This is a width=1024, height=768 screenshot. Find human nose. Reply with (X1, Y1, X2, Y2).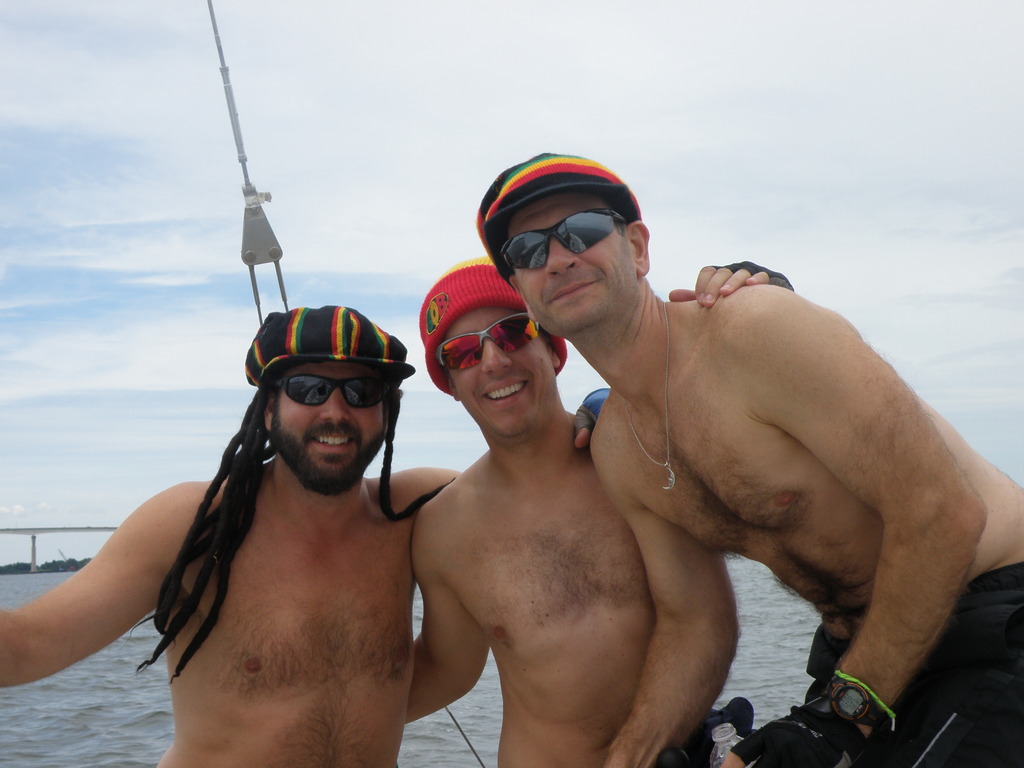
(546, 236, 582, 274).
